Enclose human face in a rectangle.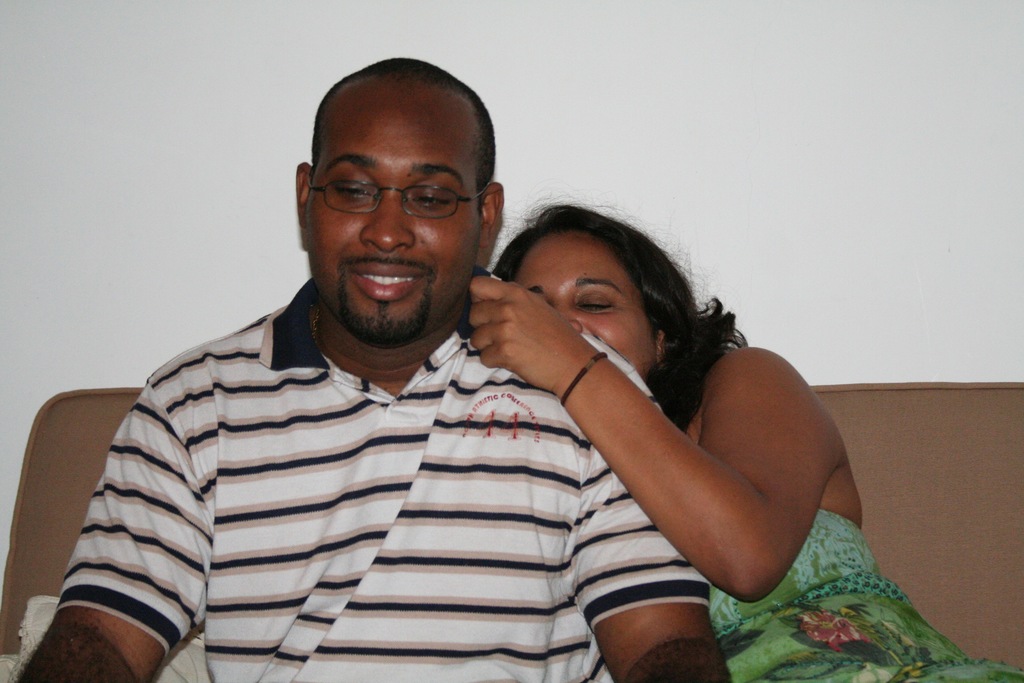
<box>506,226,652,381</box>.
